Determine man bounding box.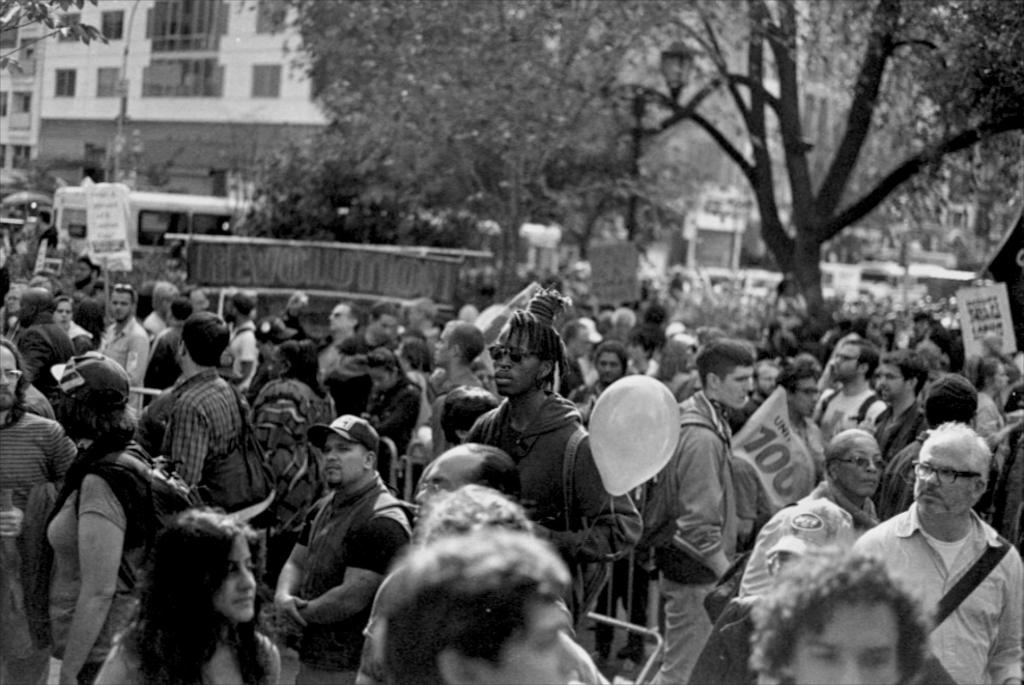
Determined: [357,306,399,344].
